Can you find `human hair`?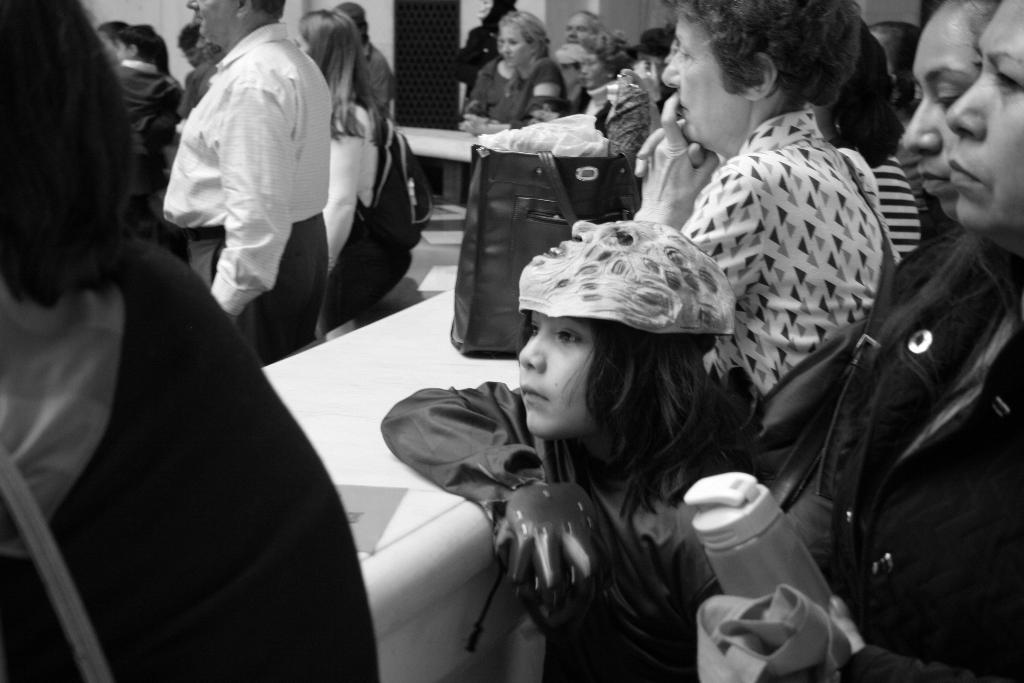
Yes, bounding box: crop(118, 25, 142, 50).
